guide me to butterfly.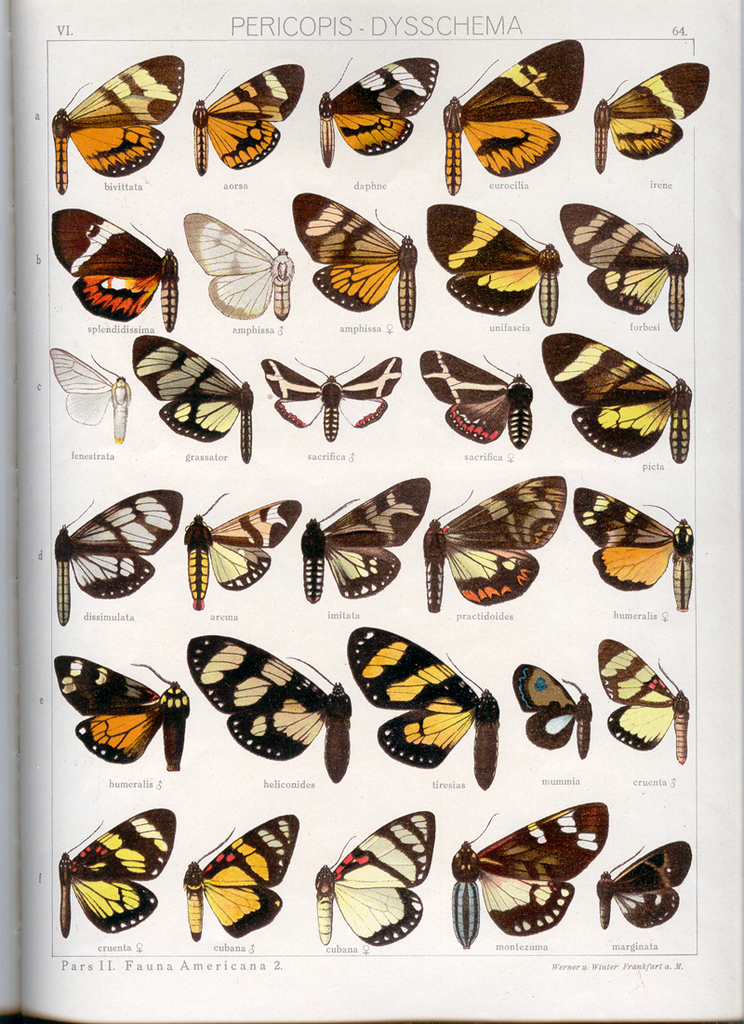
Guidance: box(191, 64, 306, 175).
